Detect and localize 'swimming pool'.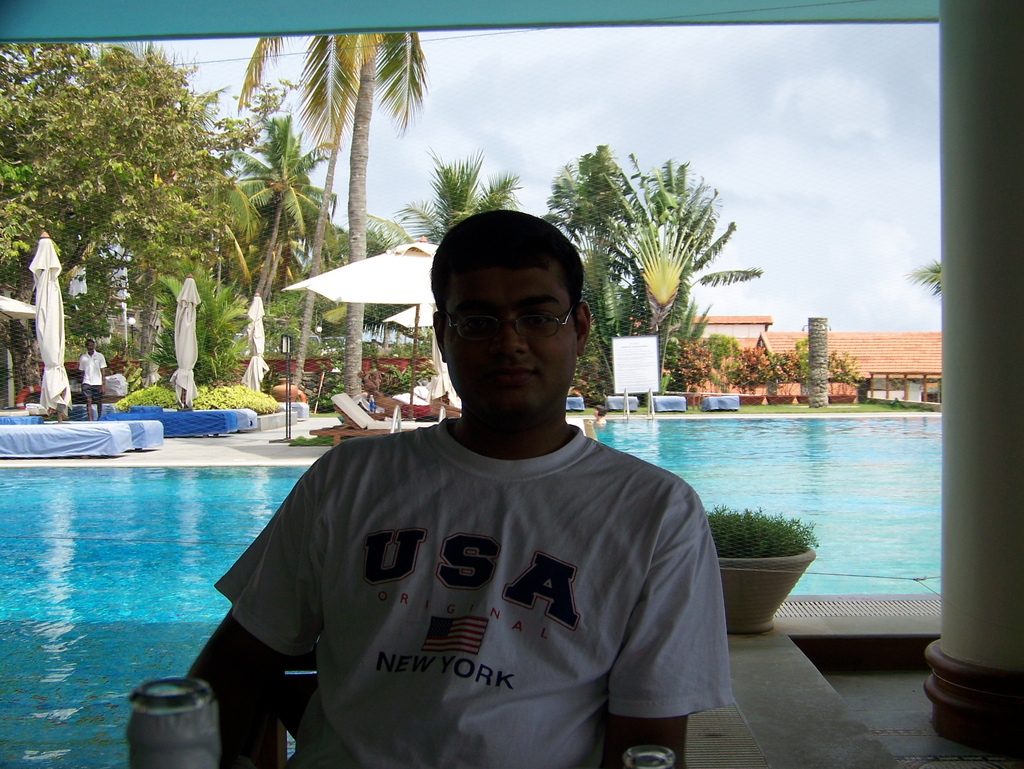
Localized at left=0, top=411, right=942, bottom=768.
